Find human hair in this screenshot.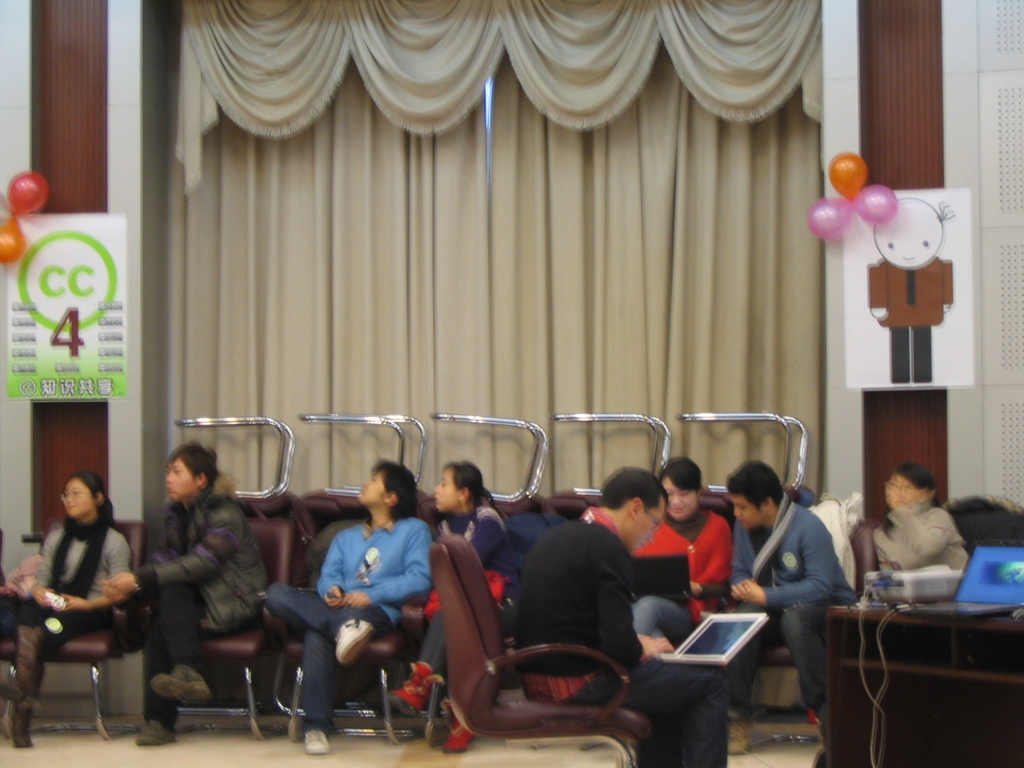
The bounding box for human hair is rect(661, 454, 703, 486).
